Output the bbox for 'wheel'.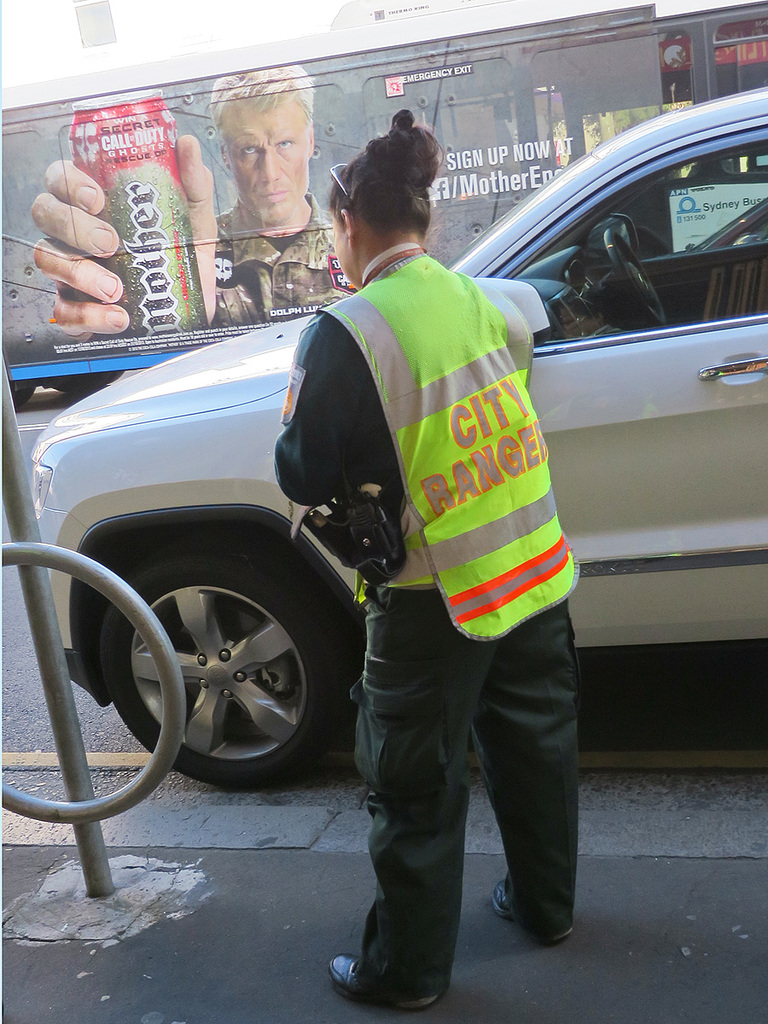
locate(606, 226, 670, 329).
